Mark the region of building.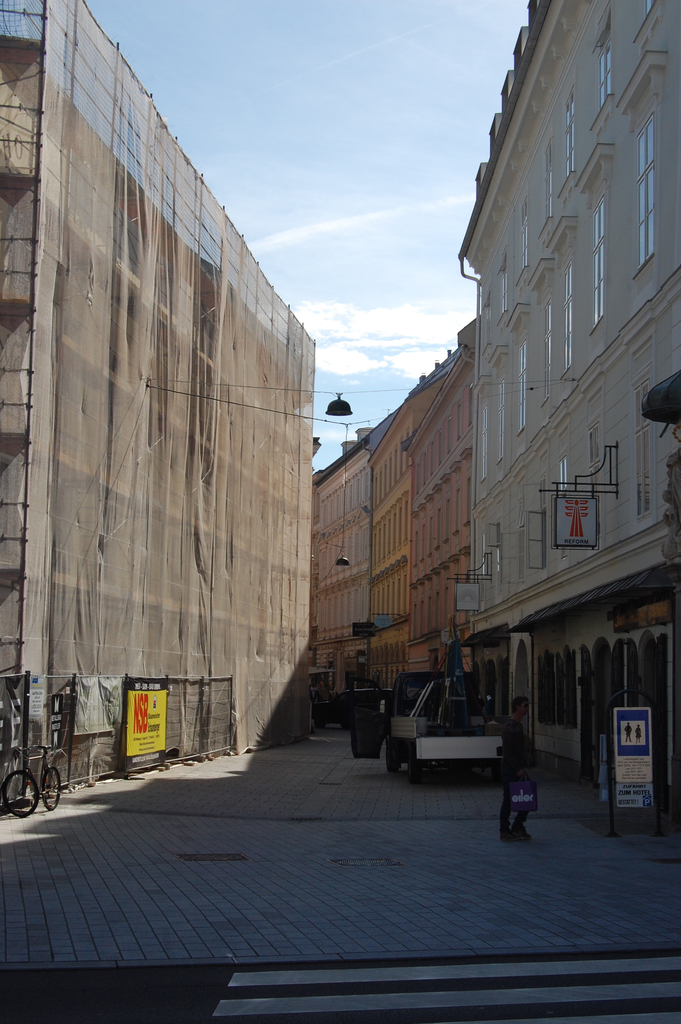
Region: box(459, 0, 680, 814).
